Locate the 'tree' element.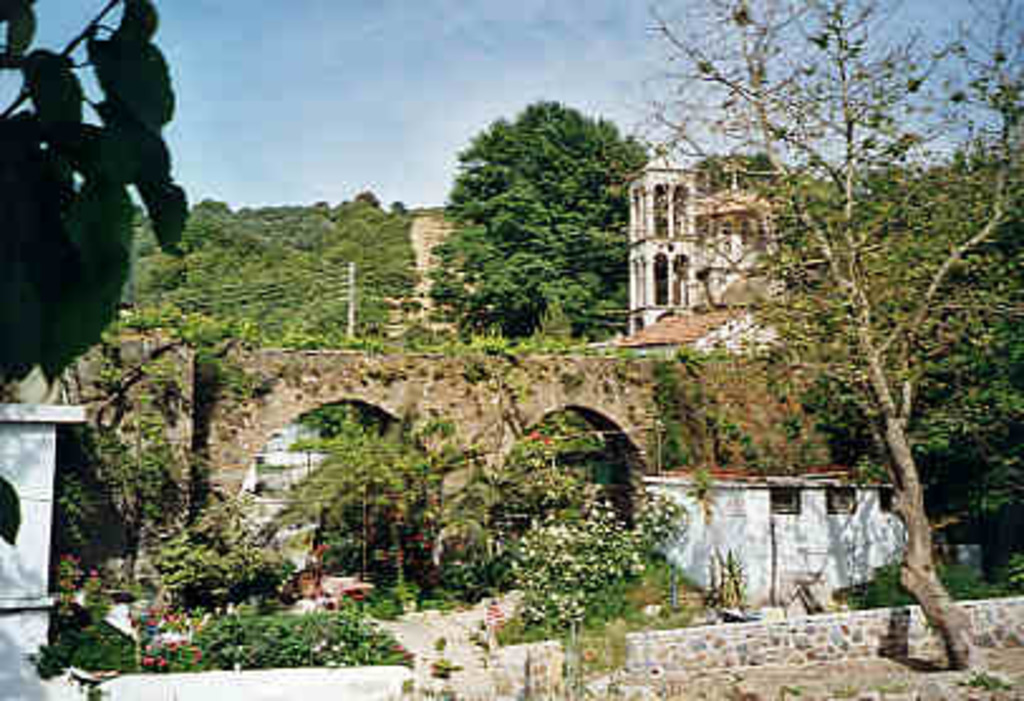
Element bbox: 416/78/643/345.
